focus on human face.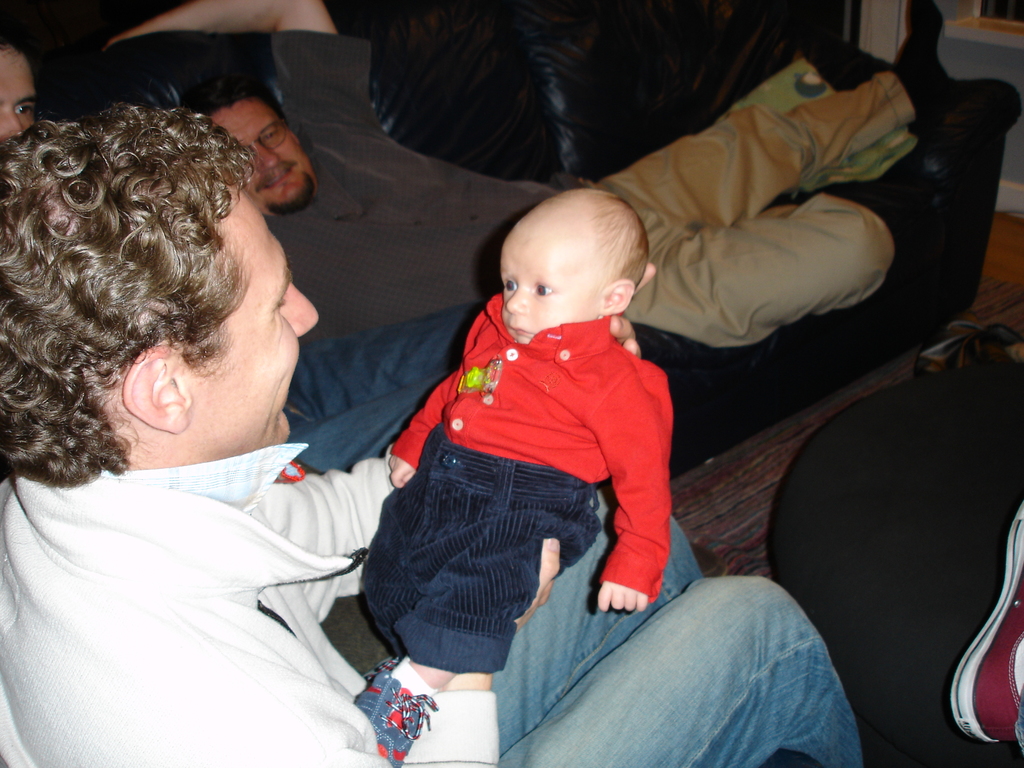
Focused at Rect(0, 41, 36, 141).
